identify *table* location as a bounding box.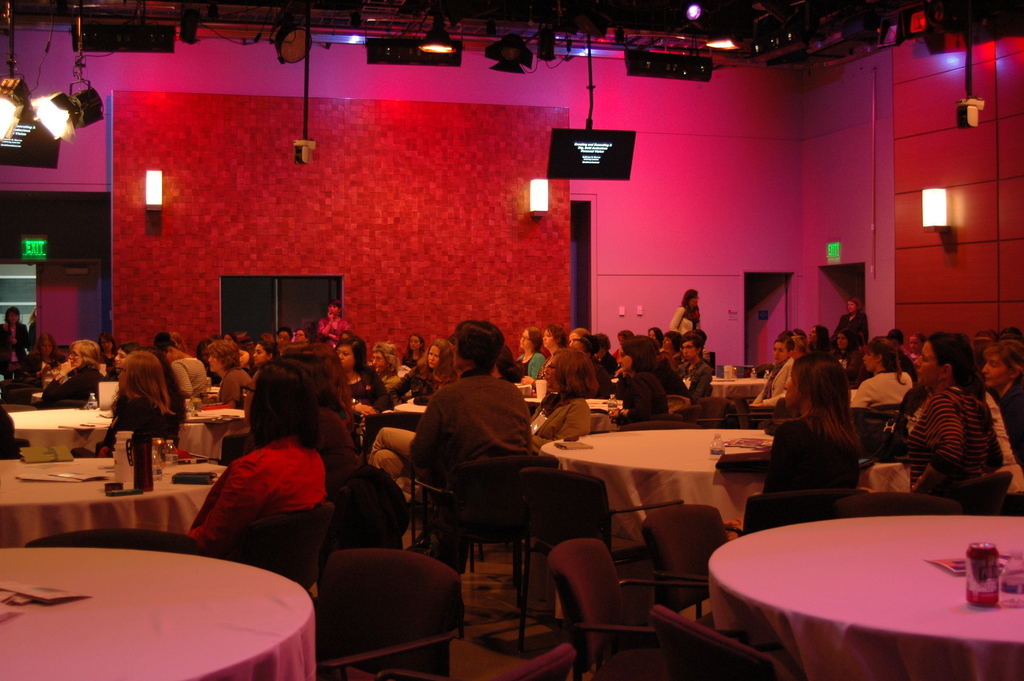
bbox=(539, 427, 908, 628).
